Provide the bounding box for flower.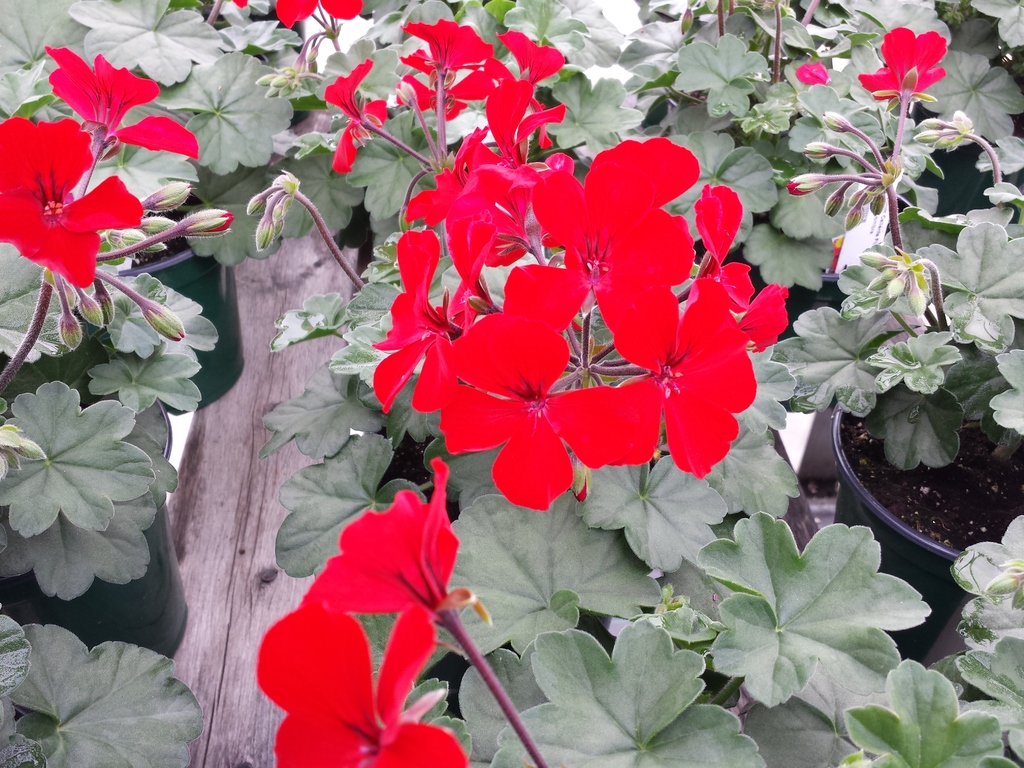
bbox=(258, 602, 470, 767).
